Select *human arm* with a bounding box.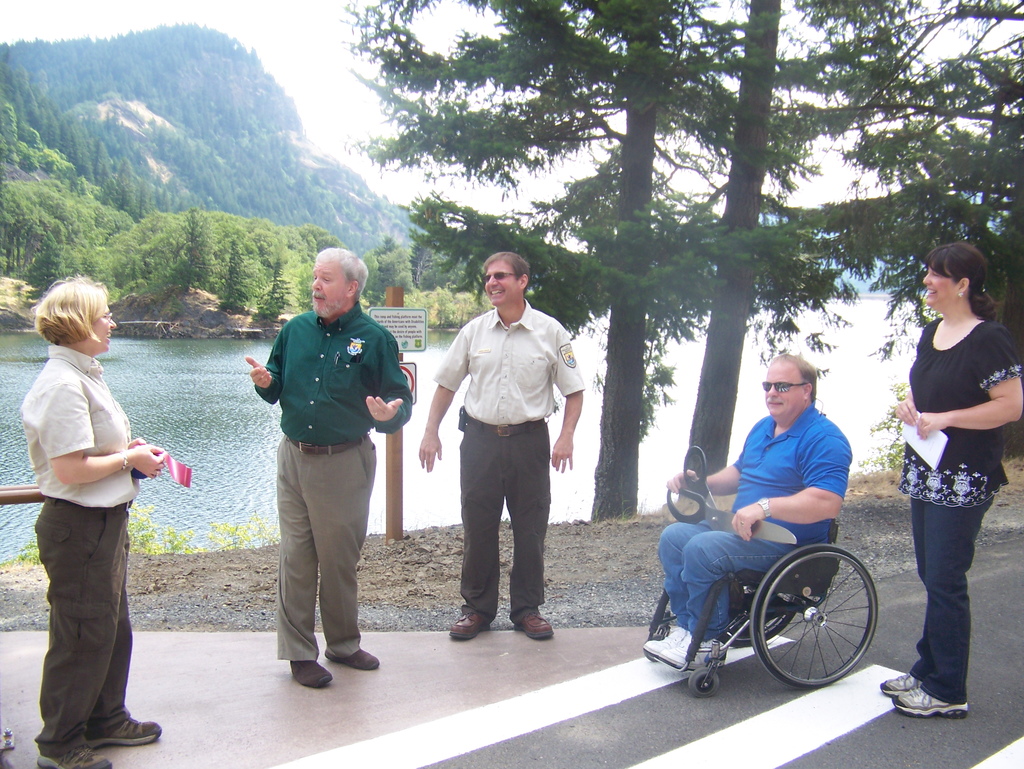
box(917, 326, 1023, 440).
